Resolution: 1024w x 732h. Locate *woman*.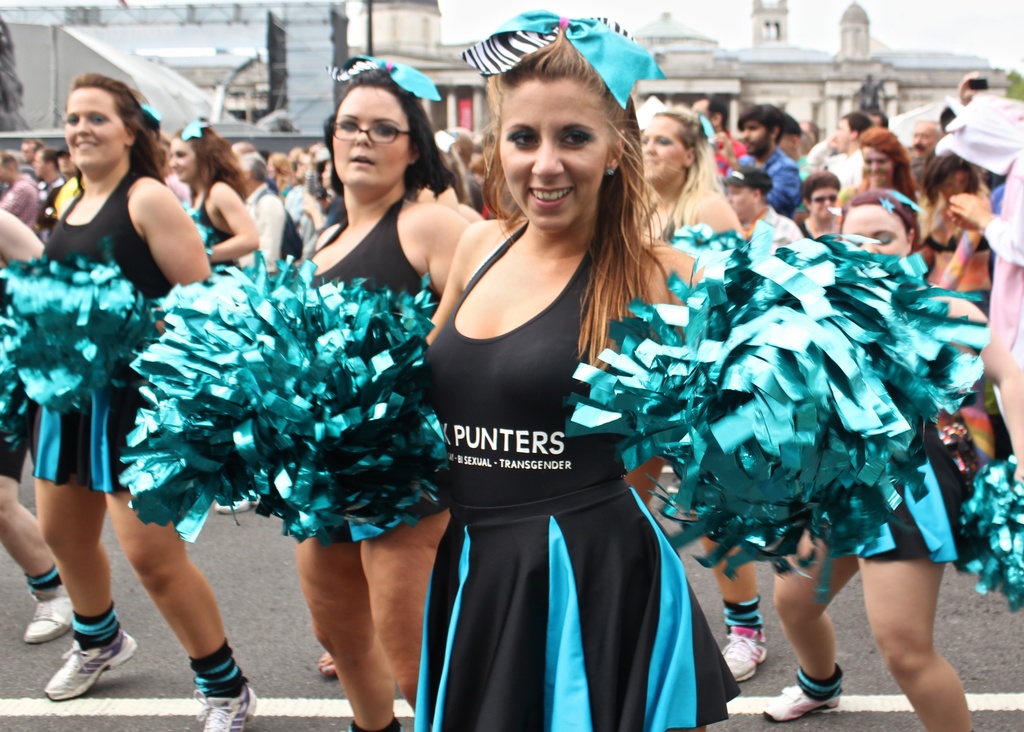
{"x1": 844, "y1": 124, "x2": 926, "y2": 217}.
